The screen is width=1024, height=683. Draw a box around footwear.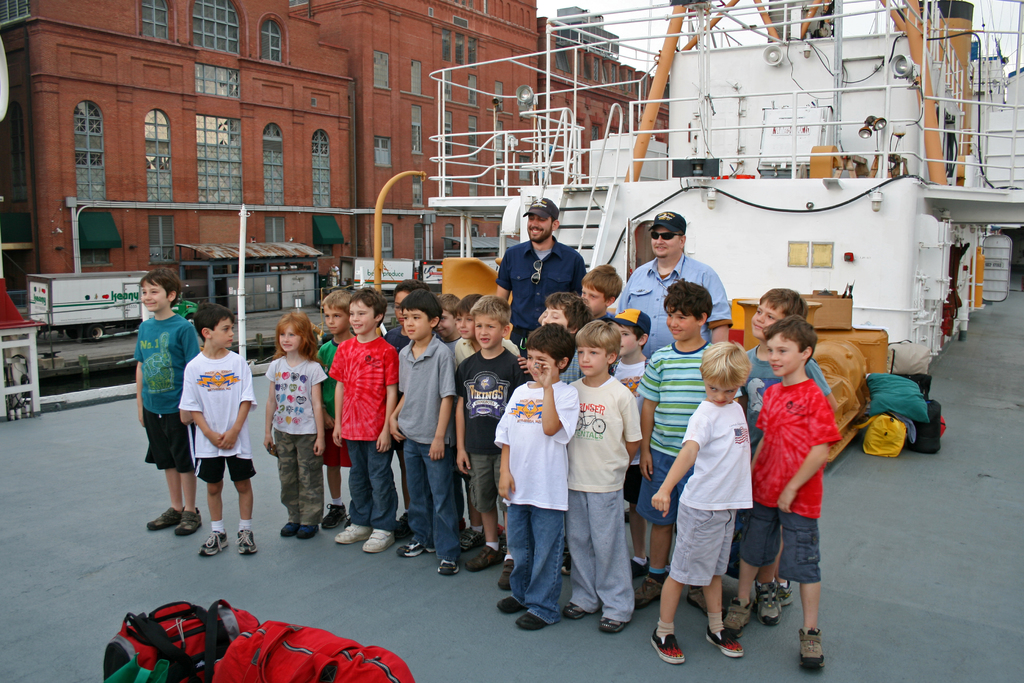
l=145, t=506, r=185, b=536.
